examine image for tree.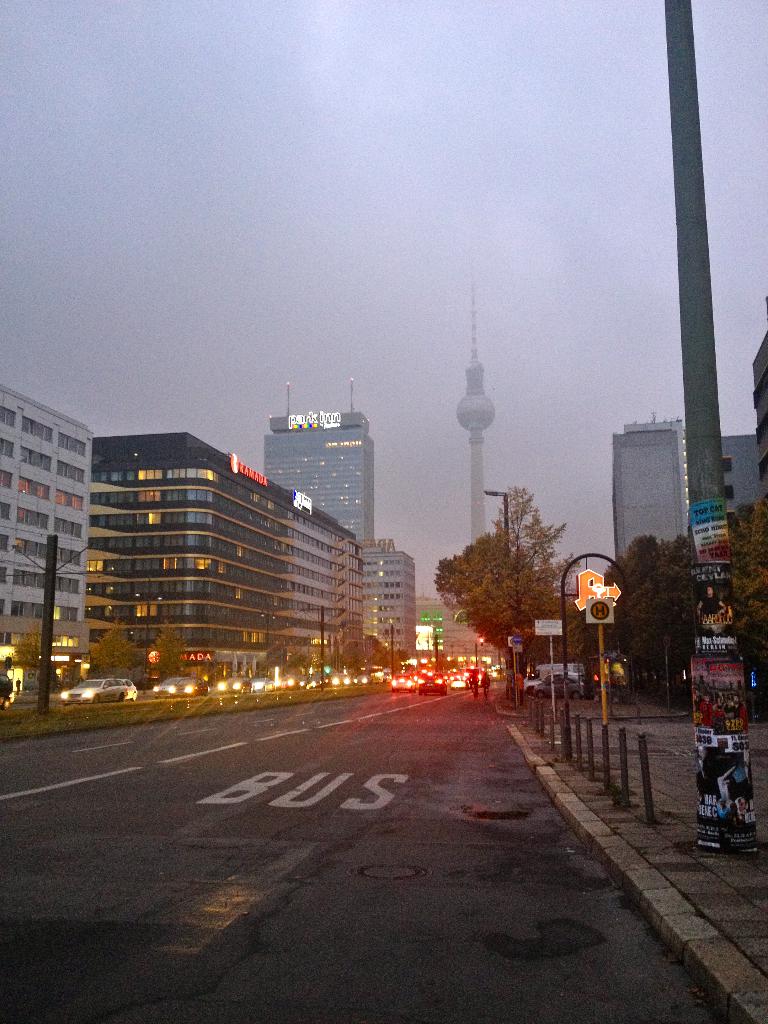
Examination result: BBox(83, 619, 148, 685).
